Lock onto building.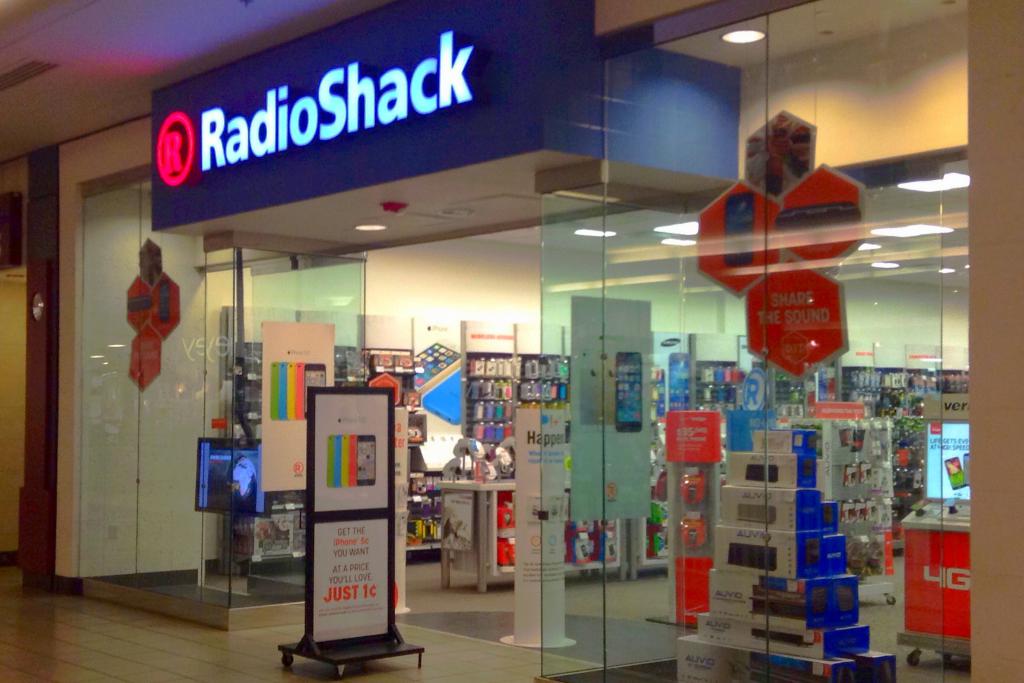
Locked: [0, 0, 1023, 682].
